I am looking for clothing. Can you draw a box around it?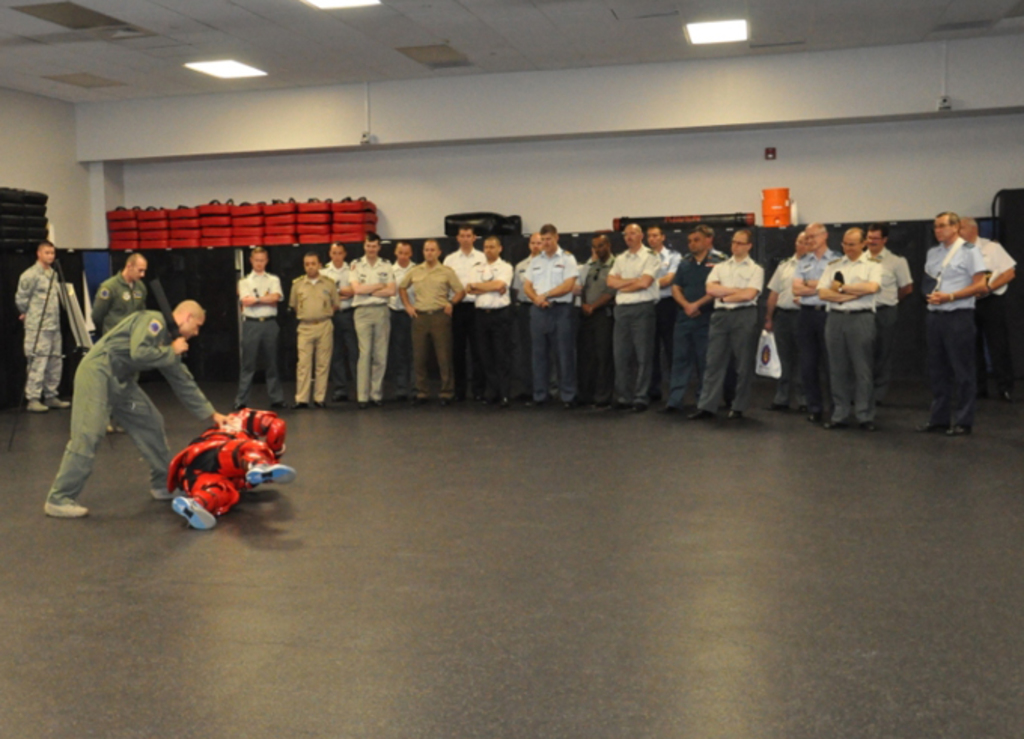
Sure, the bounding box is {"left": 170, "top": 409, "right": 285, "bottom": 516}.
